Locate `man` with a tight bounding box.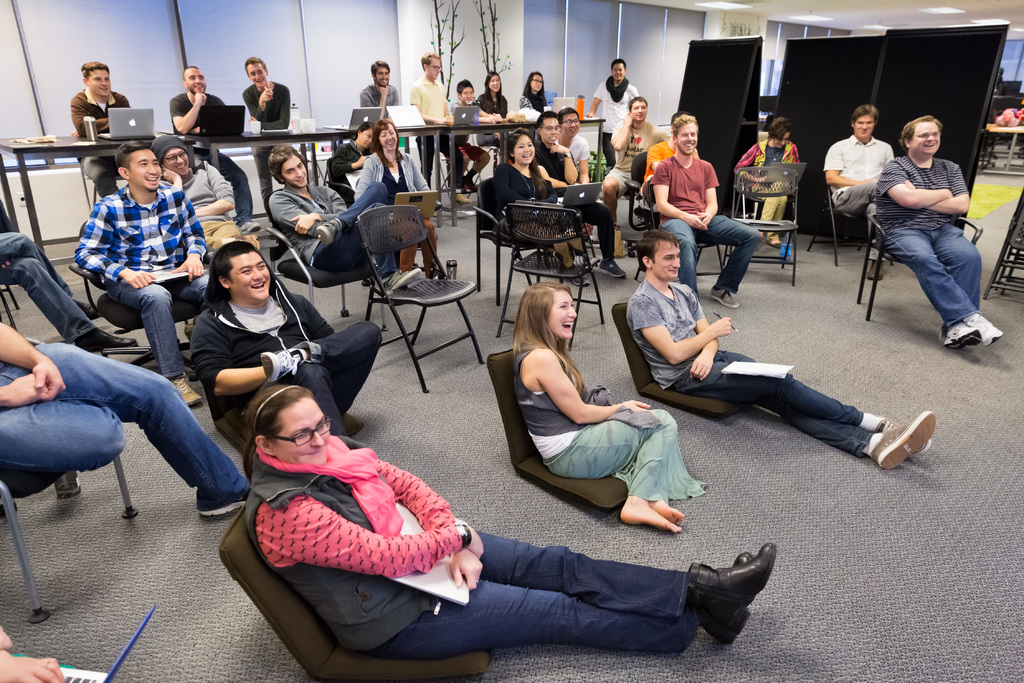
(405,53,472,199).
